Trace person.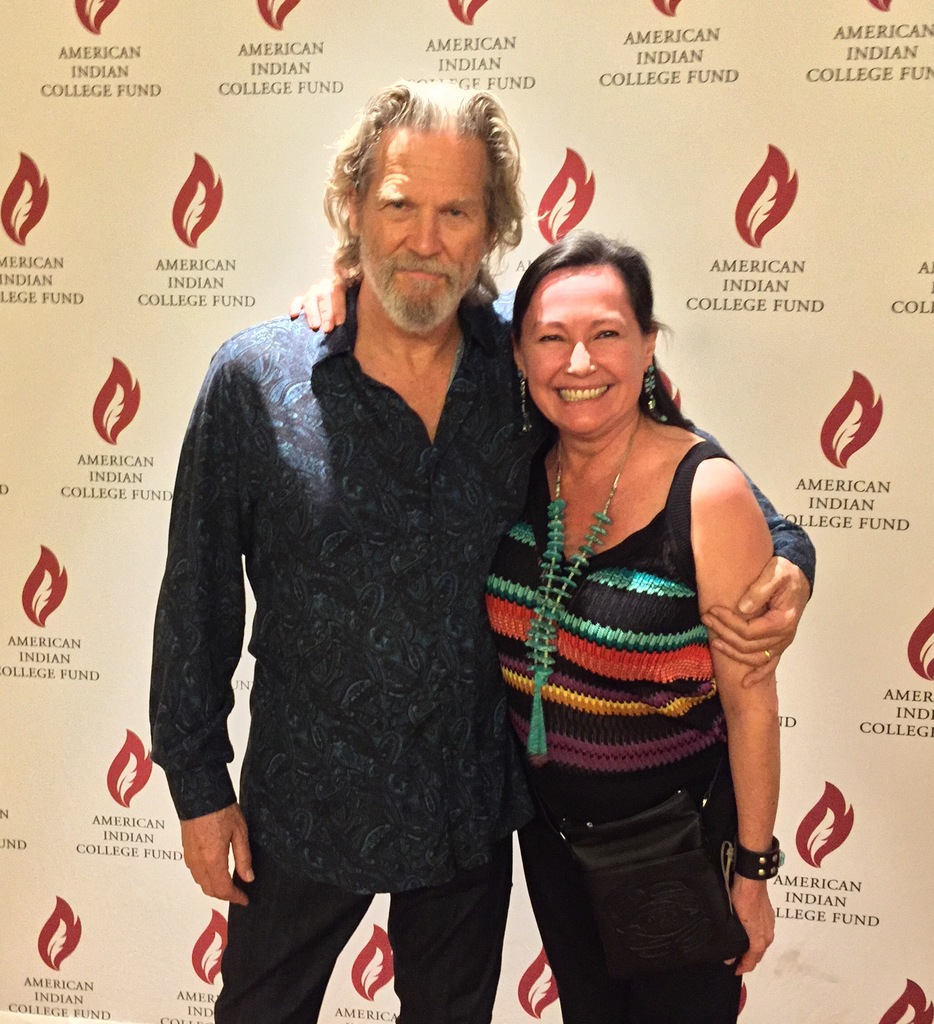
Traced to (476, 229, 782, 1023).
